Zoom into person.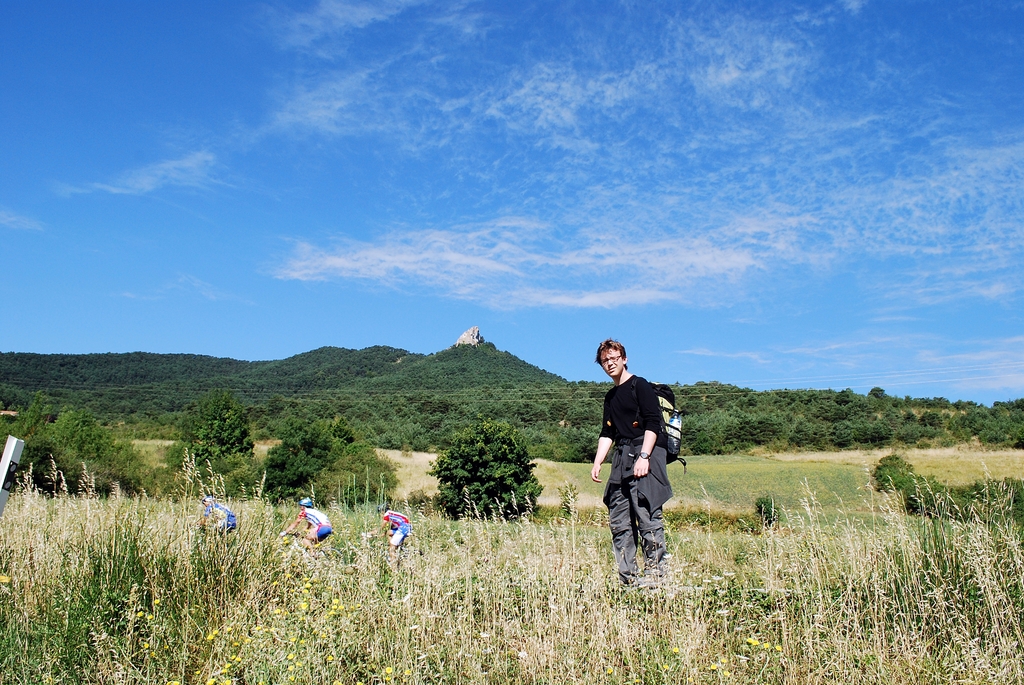
Zoom target: detection(593, 341, 679, 594).
